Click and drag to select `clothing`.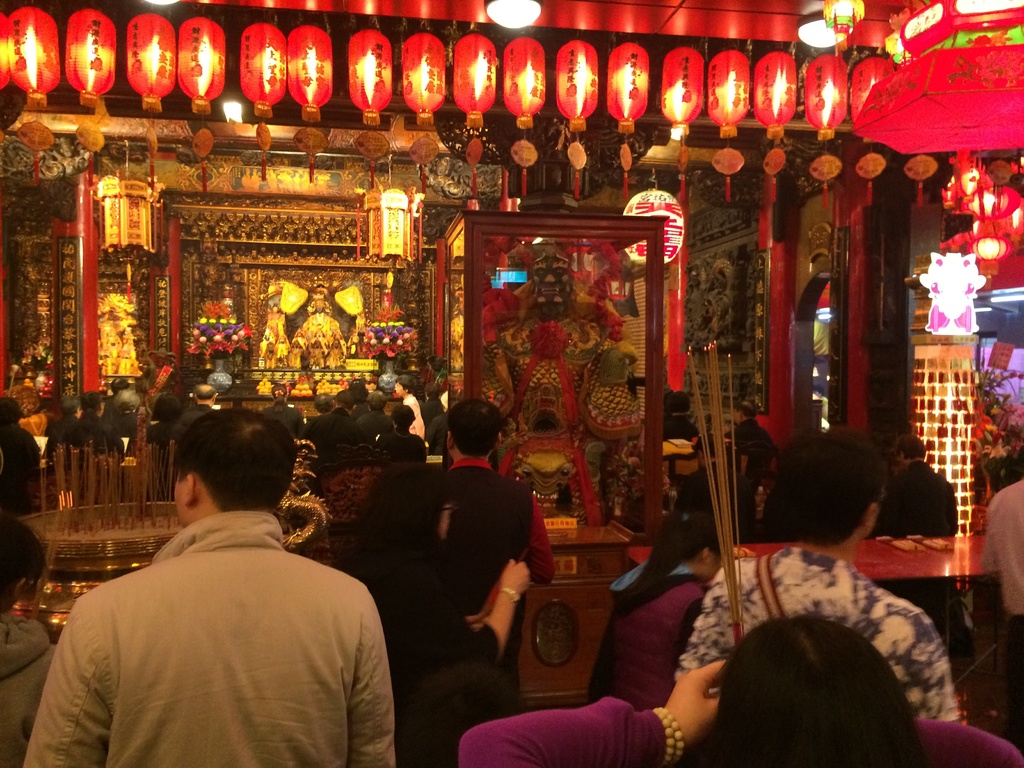
Selection: box(460, 696, 1021, 767).
